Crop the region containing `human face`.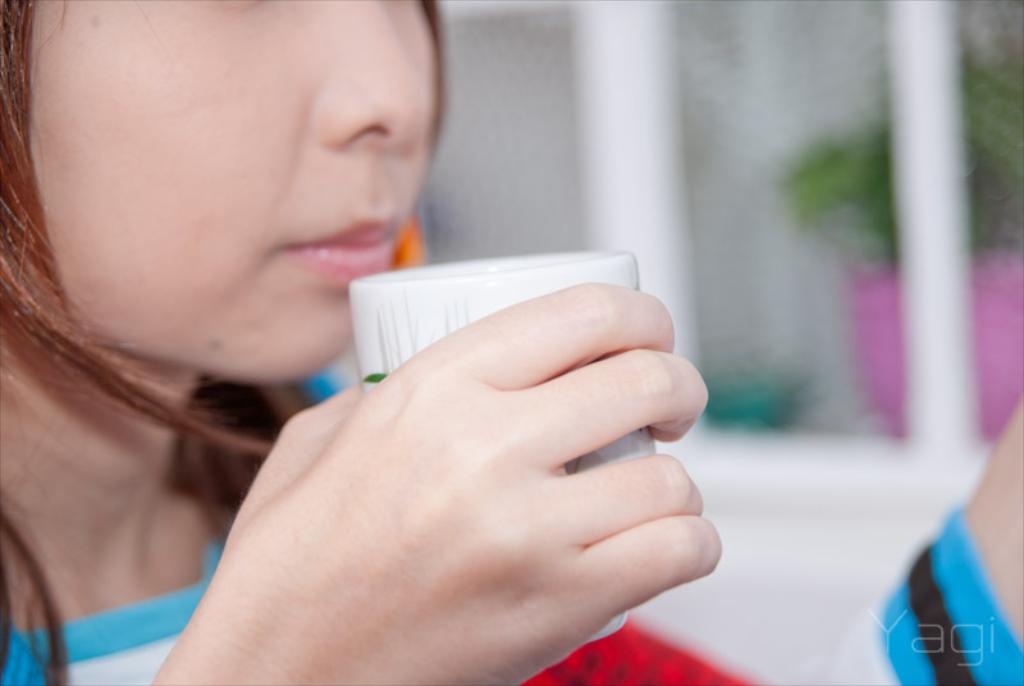
Crop region: {"left": 33, "top": 0, "right": 439, "bottom": 387}.
